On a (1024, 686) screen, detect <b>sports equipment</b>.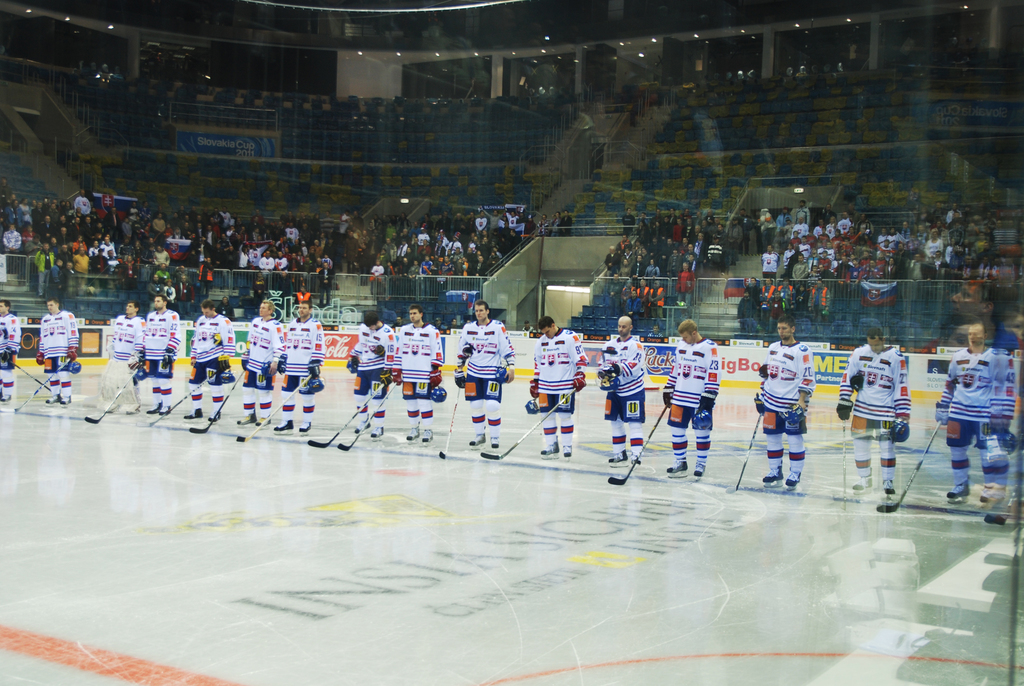
BBox(276, 352, 290, 377).
